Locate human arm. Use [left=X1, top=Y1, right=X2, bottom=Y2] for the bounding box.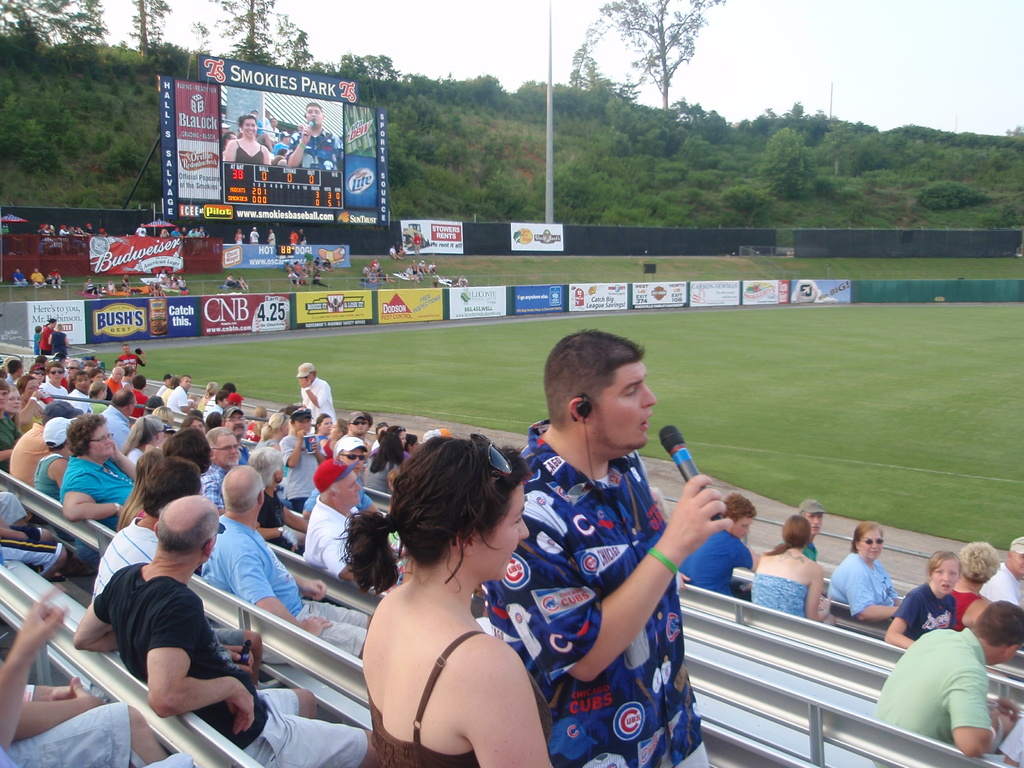
[left=136, top=349, right=147, bottom=367].
